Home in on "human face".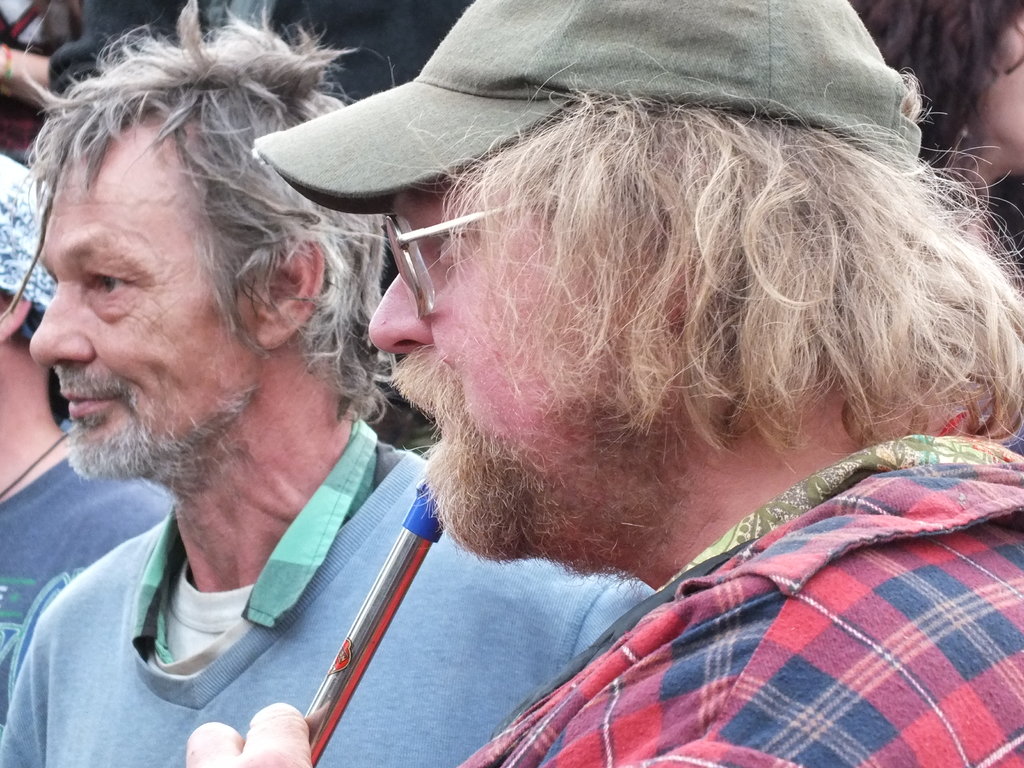
Homed in at 366,175,632,556.
